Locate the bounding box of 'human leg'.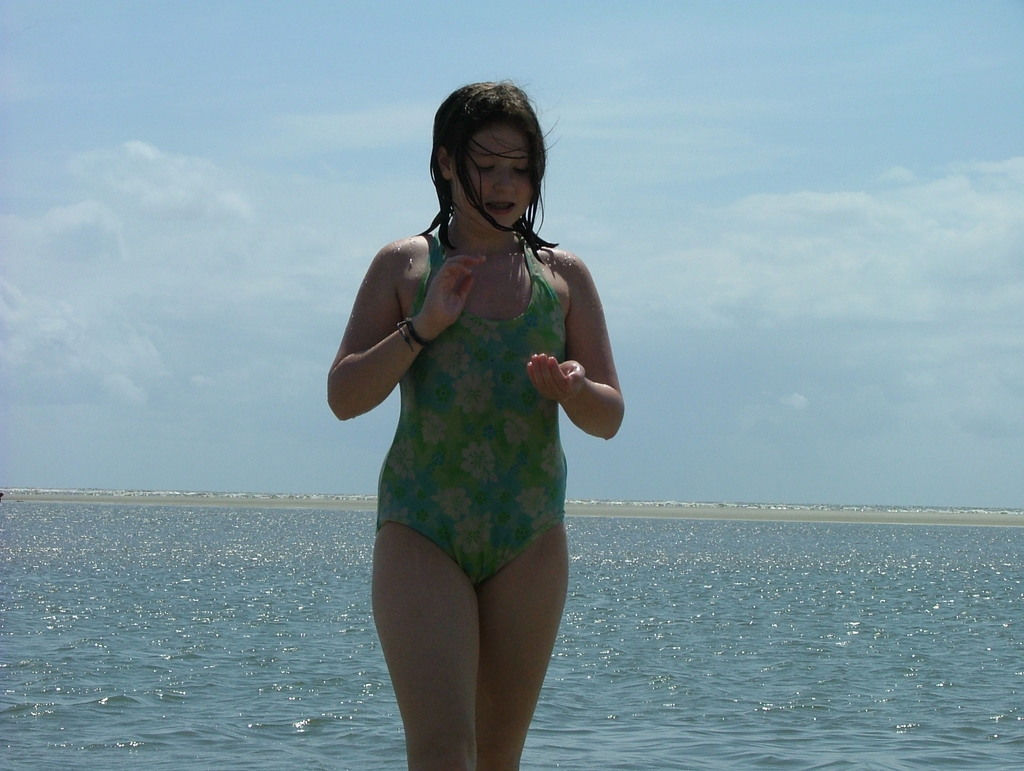
Bounding box: locate(369, 505, 483, 770).
